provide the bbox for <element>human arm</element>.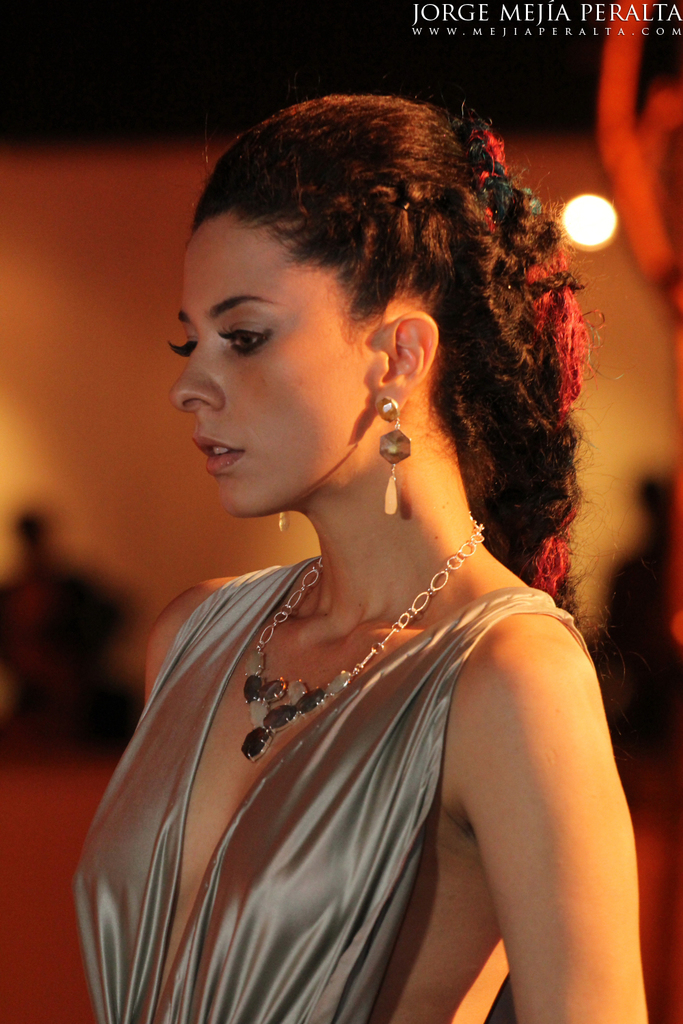
select_region(133, 571, 271, 741).
